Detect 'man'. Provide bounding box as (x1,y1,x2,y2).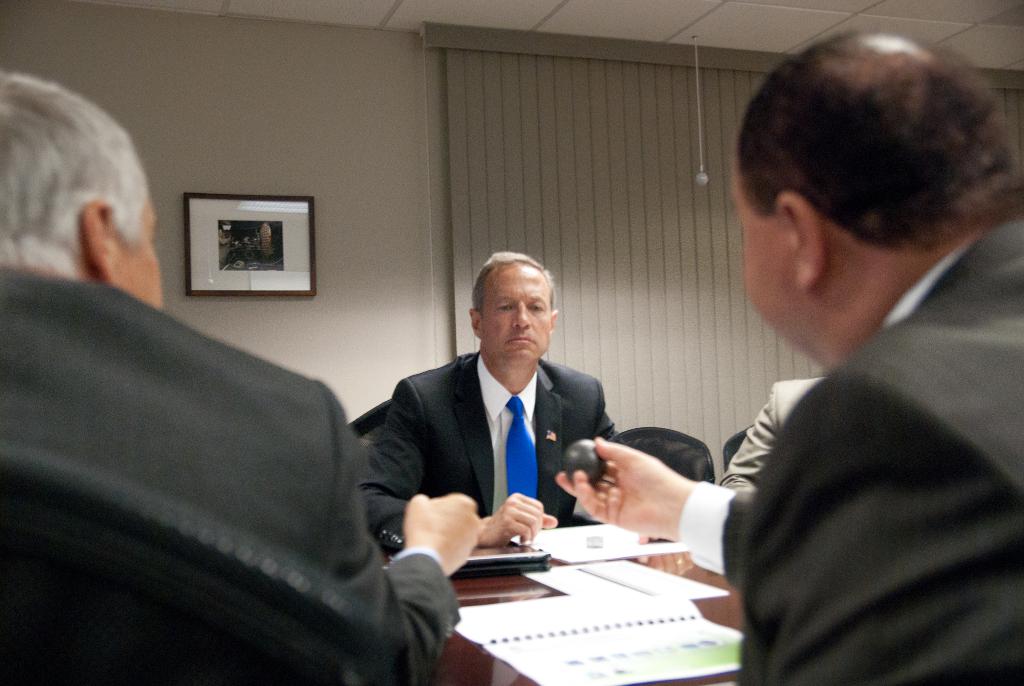
(0,70,483,685).
